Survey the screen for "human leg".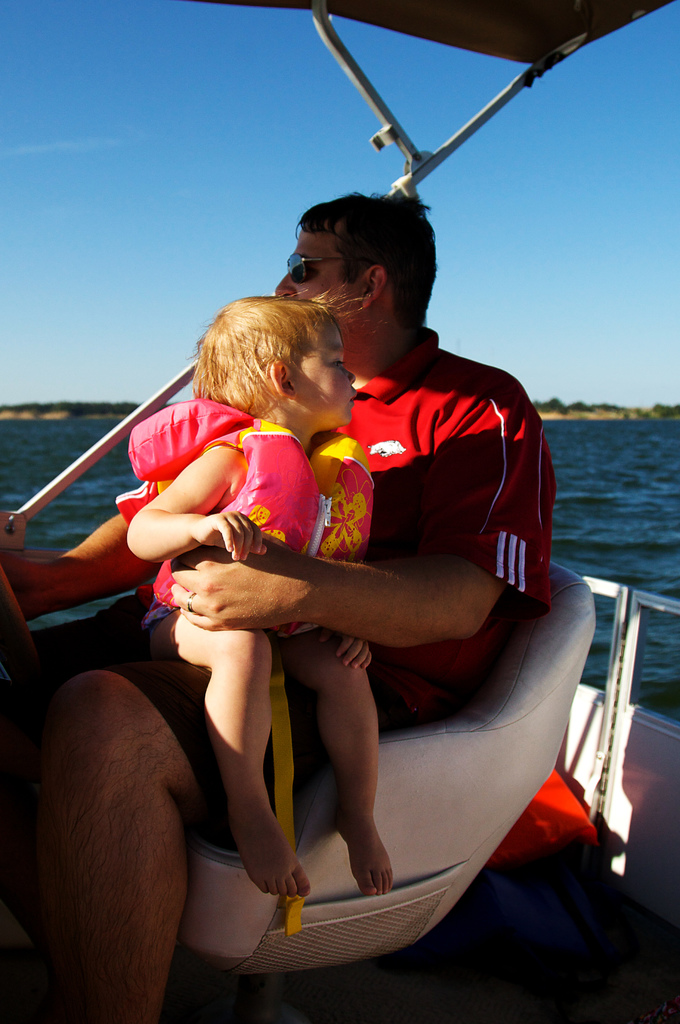
Survey found: region(25, 671, 207, 1021).
